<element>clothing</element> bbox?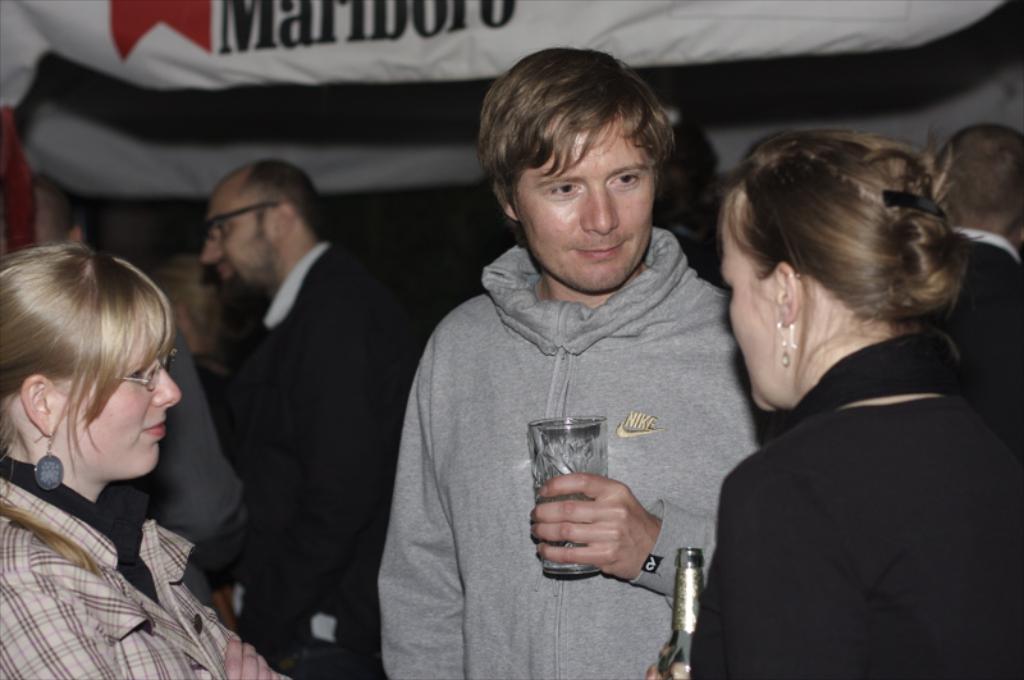
Rect(371, 242, 781, 679)
